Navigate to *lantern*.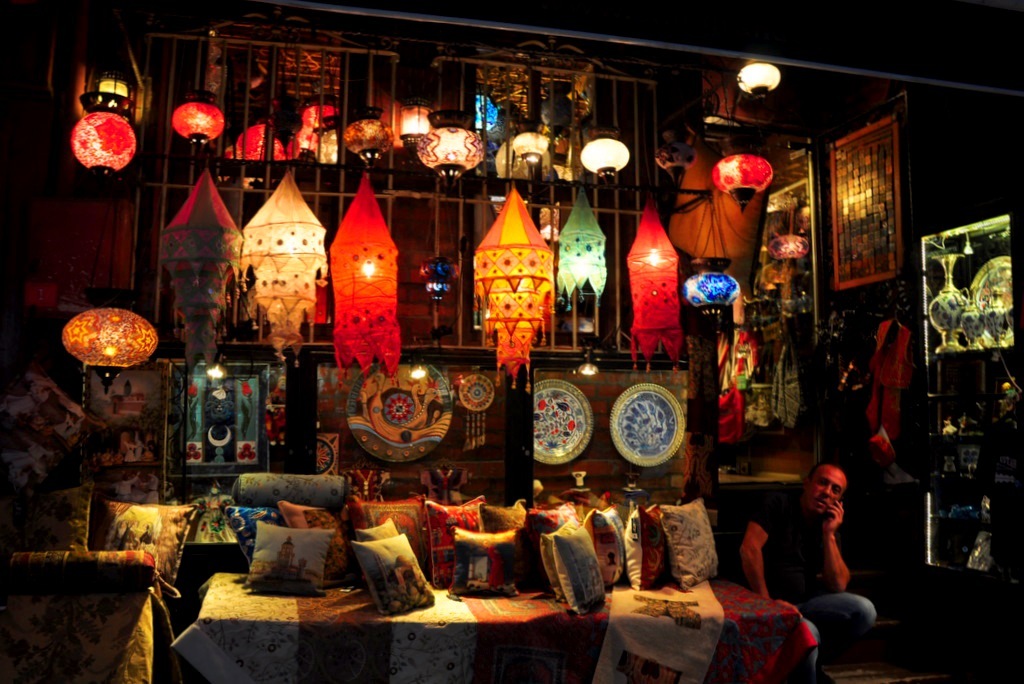
Navigation target: box(73, 92, 136, 179).
